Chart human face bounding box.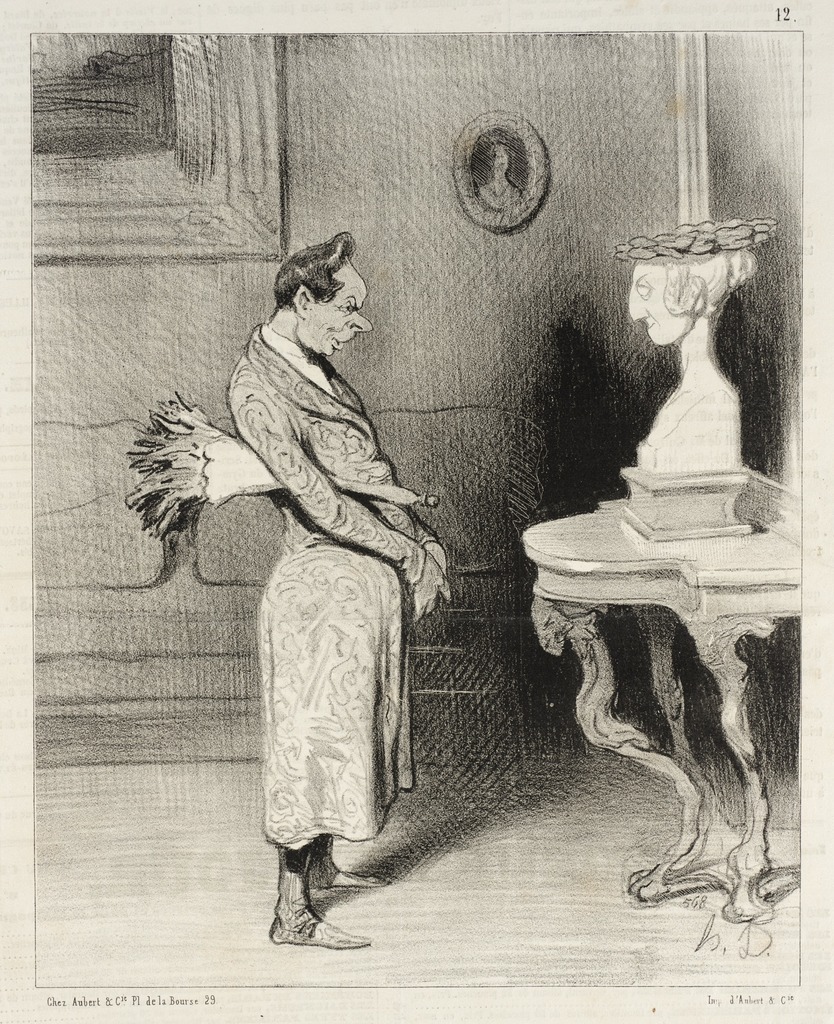
Charted: box=[311, 262, 374, 360].
